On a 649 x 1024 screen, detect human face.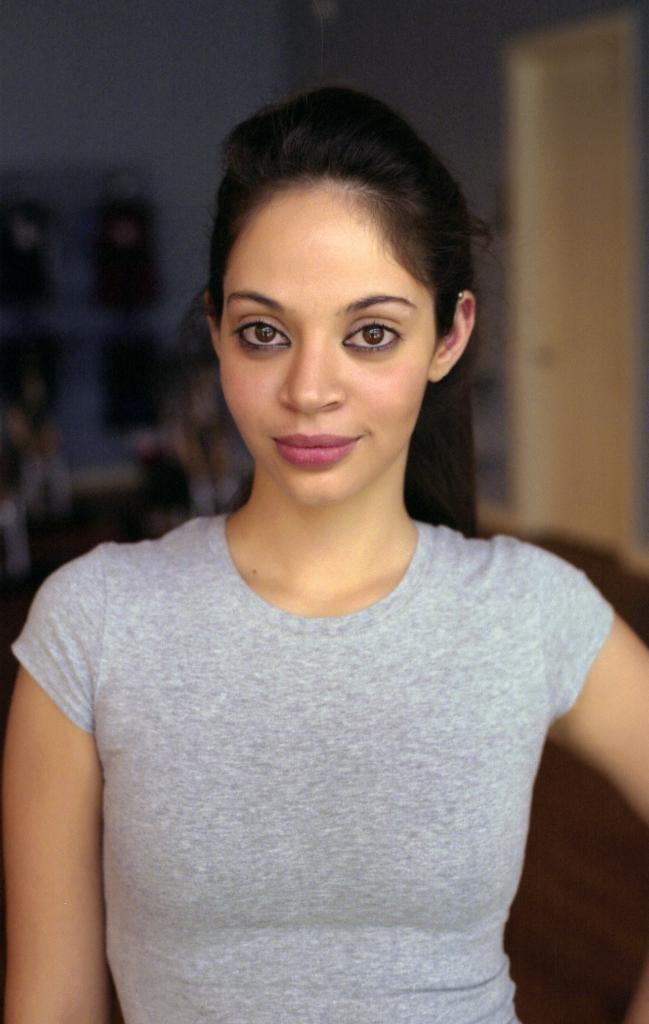
bbox=[220, 180, 434, 508].
